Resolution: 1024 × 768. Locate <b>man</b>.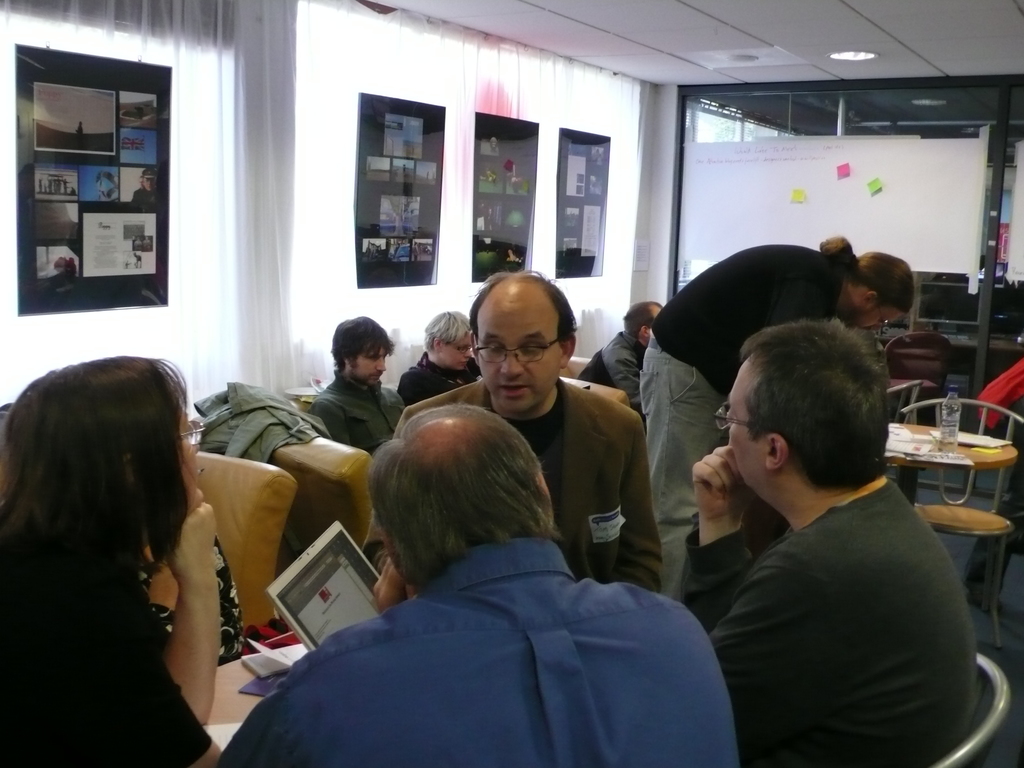
rect(636, 234, 919, 598).
